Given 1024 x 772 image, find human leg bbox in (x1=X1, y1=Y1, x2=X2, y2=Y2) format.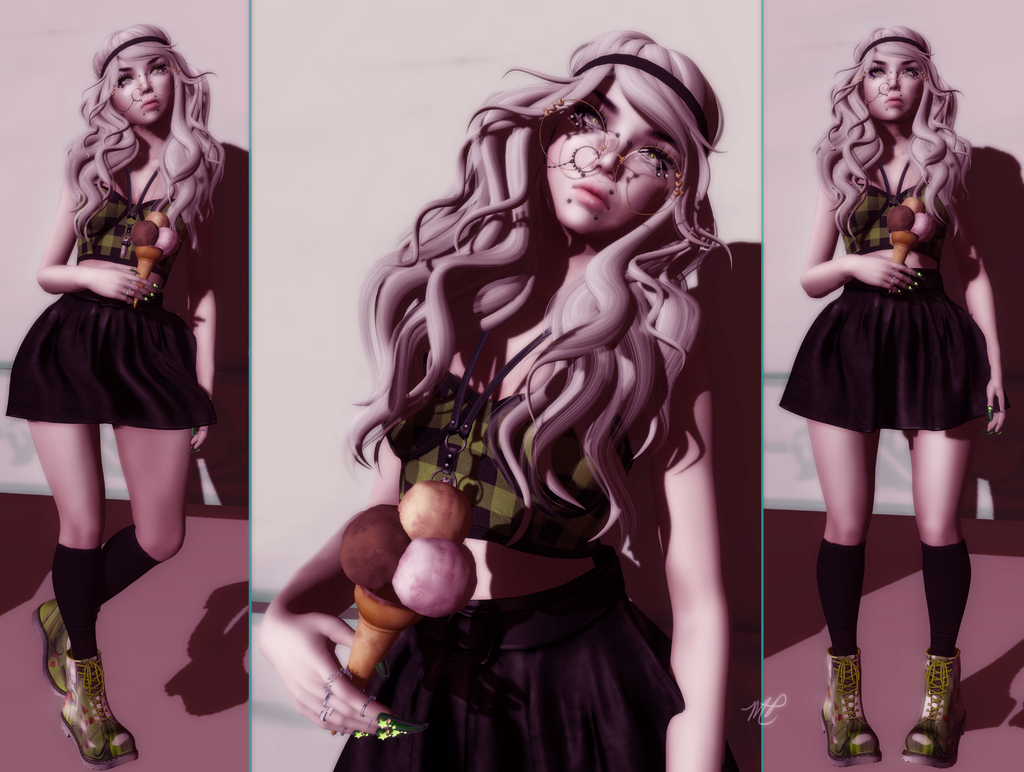
(x1=8, y1=284, x2=146, y2=771).
